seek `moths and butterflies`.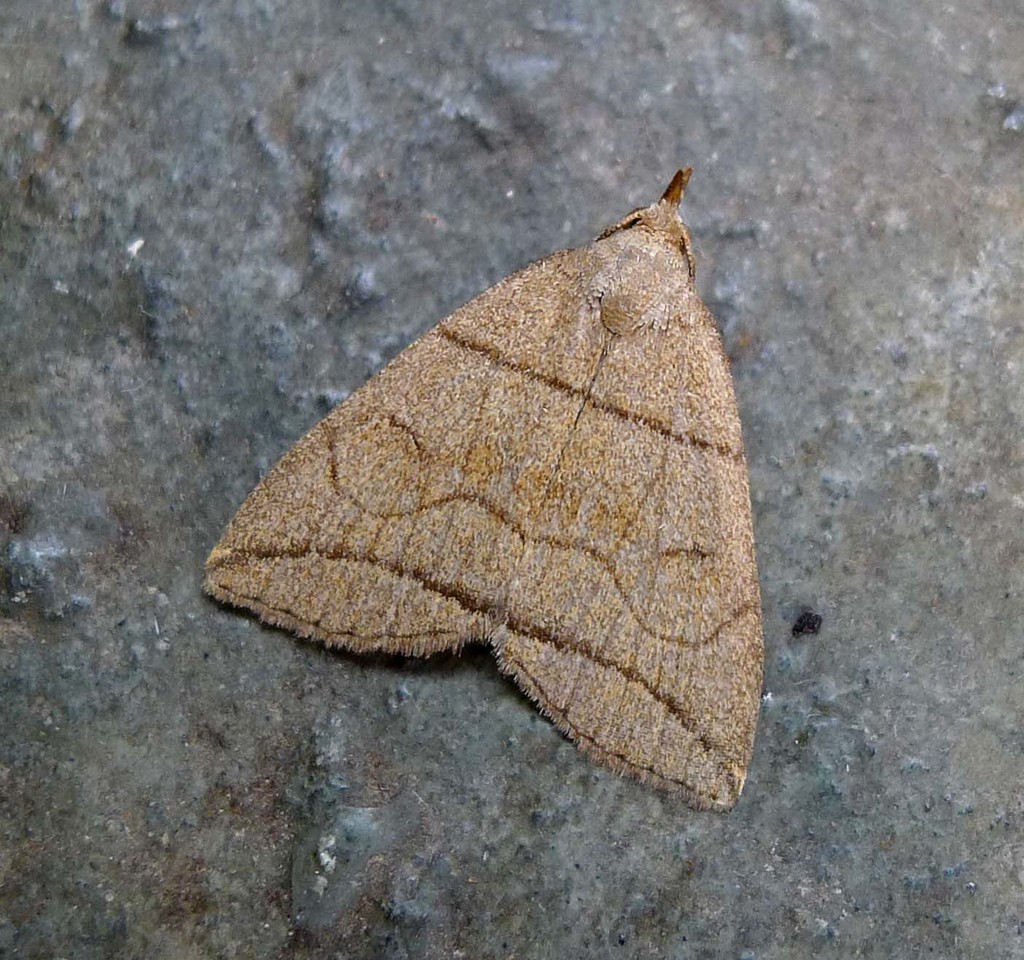
<region>203, 168, 768, 816</region>.
